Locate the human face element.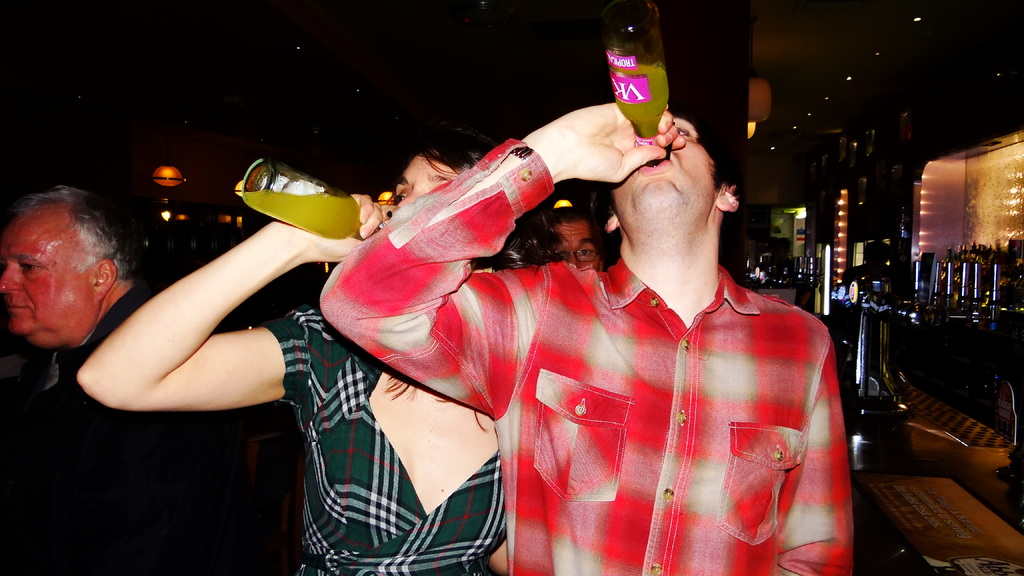
Element bbox: (left=6, top=196, right=101, bottom=346).
